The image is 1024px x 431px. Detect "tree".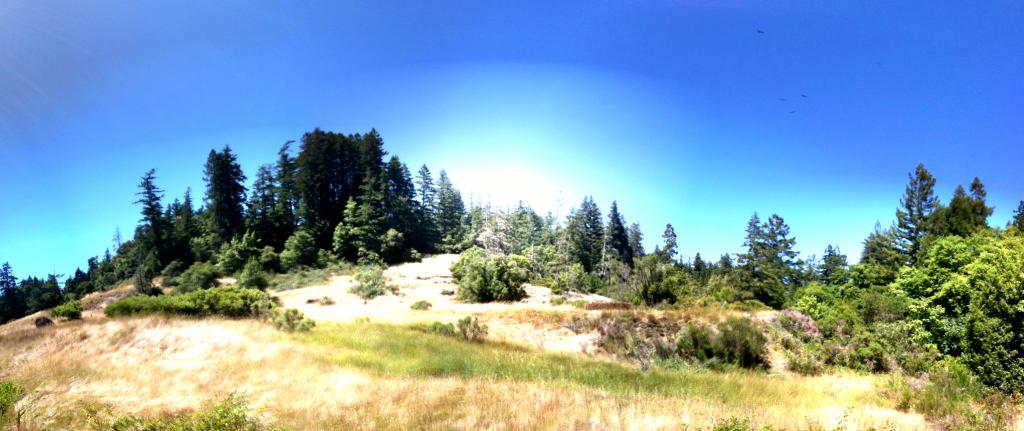
Detection: 563/196/593/277.
